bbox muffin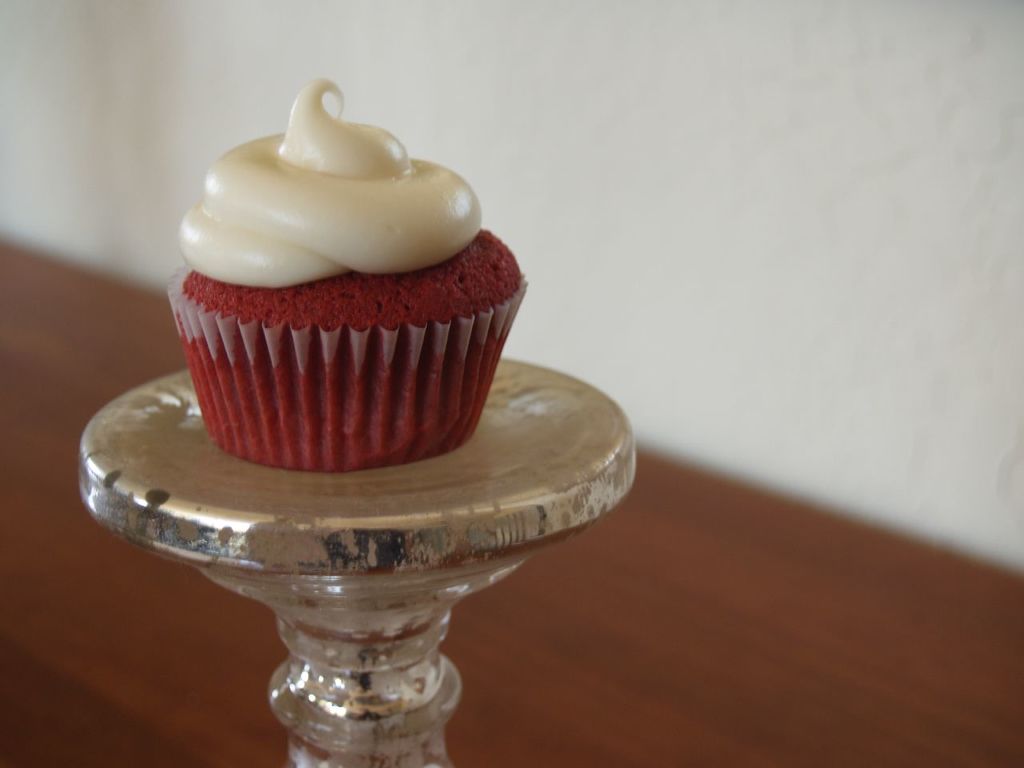
[left=170, top=77, right=525, bottom=475]
